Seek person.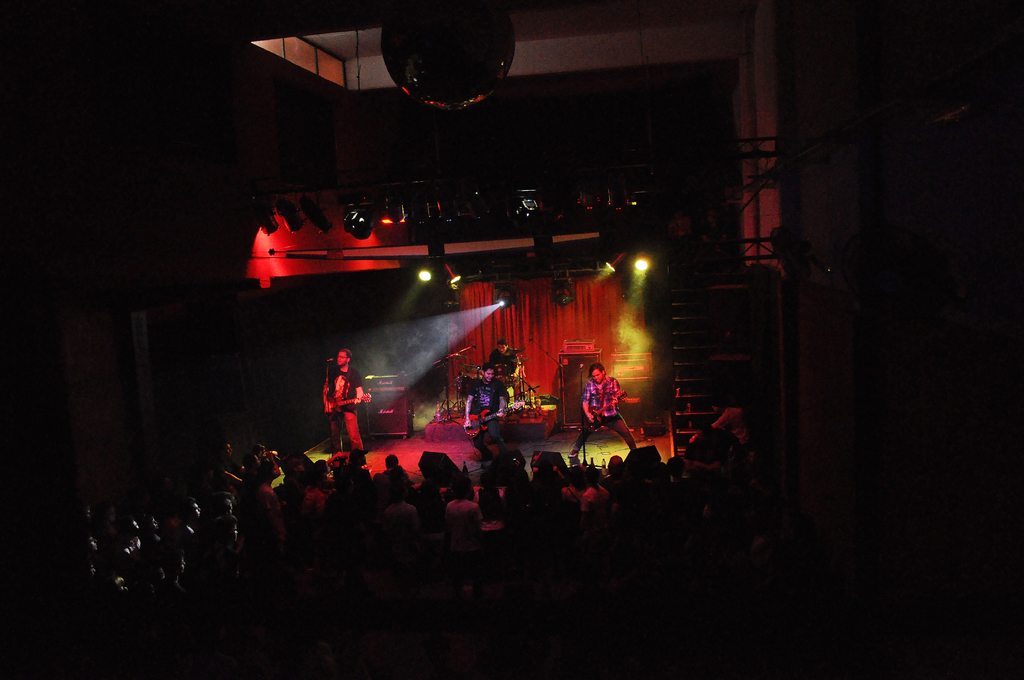
(left=564, top=366, right=646, bottom=475).
